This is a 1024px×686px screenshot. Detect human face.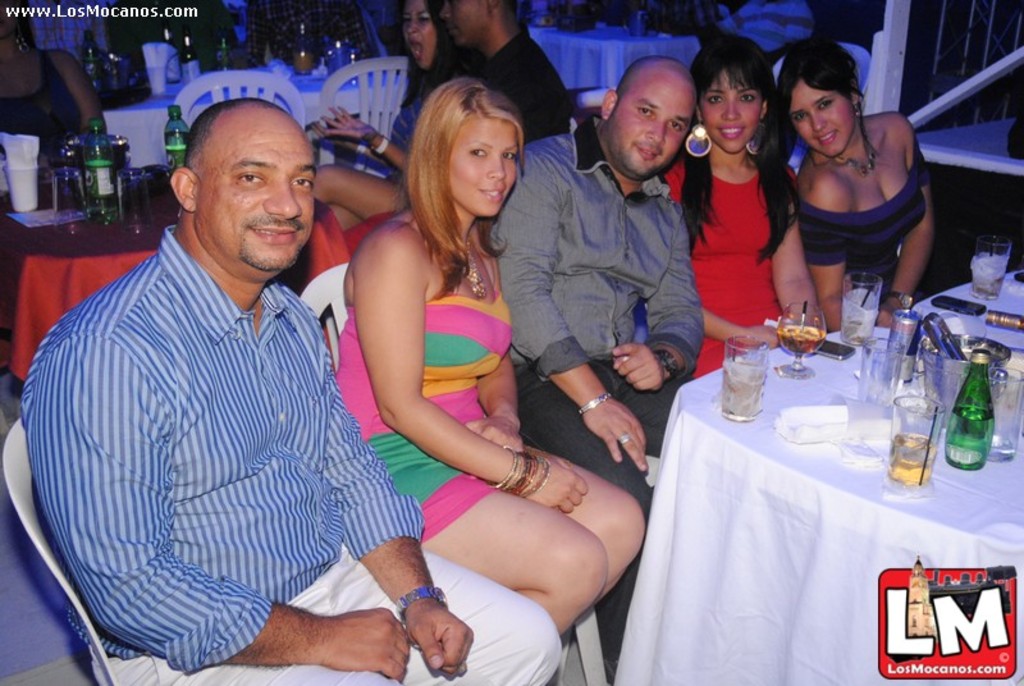
(x1=790, y1=84, x2=850, y2=160).
